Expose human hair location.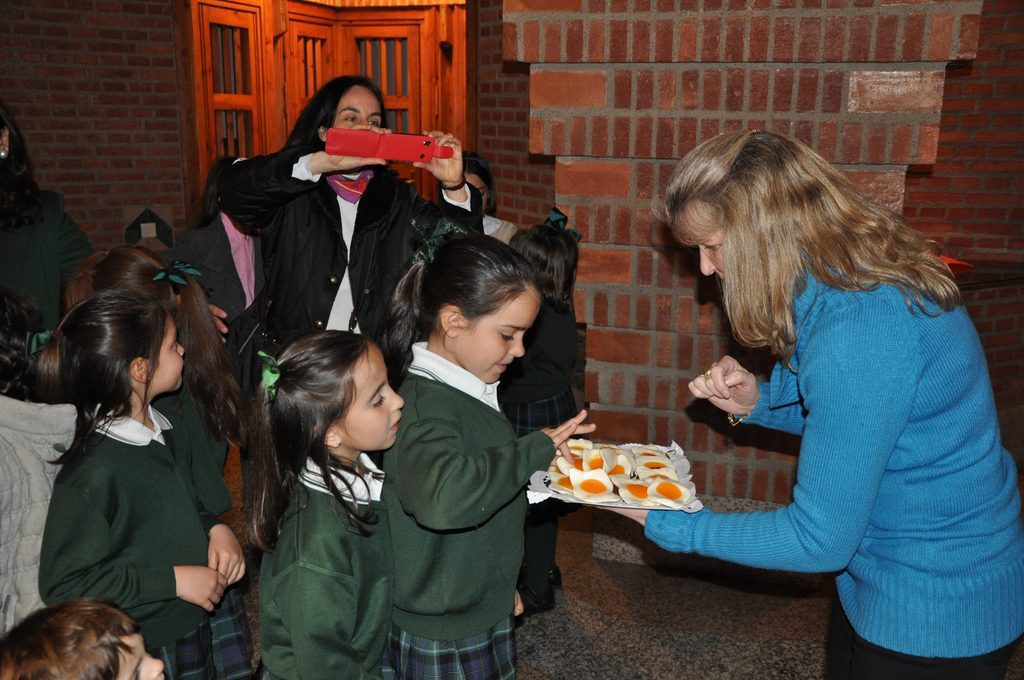
Exposed at bbox(0, 605, 141, 679).
